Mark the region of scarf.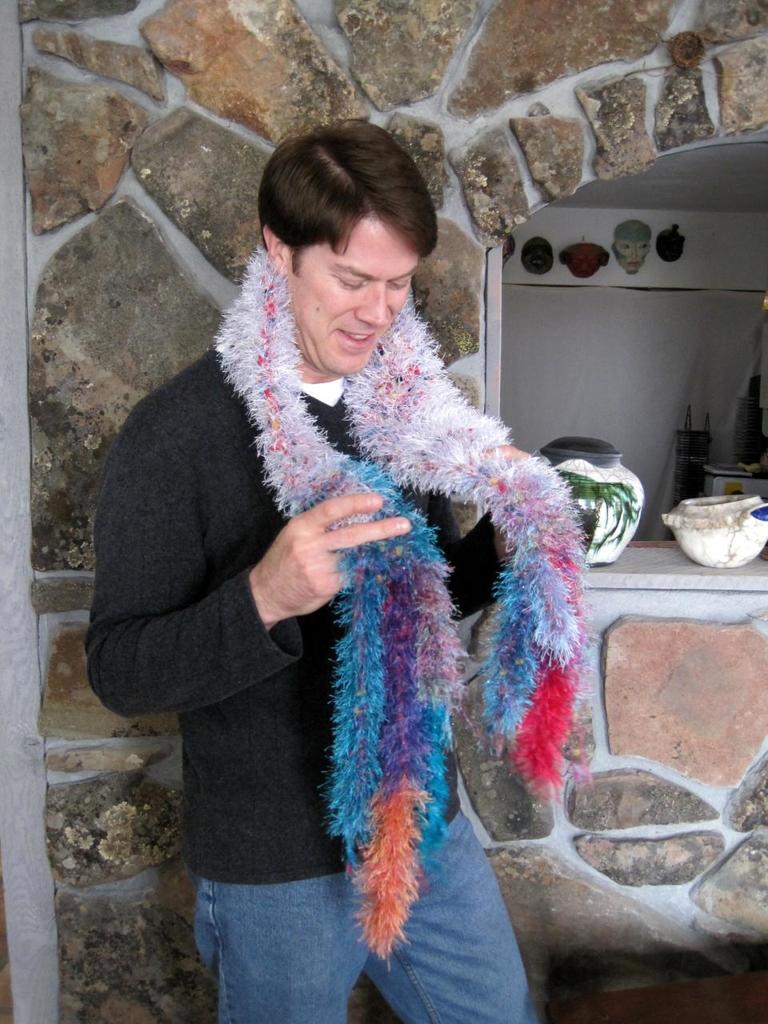
Region: crop(218, 250, 590, 974).
